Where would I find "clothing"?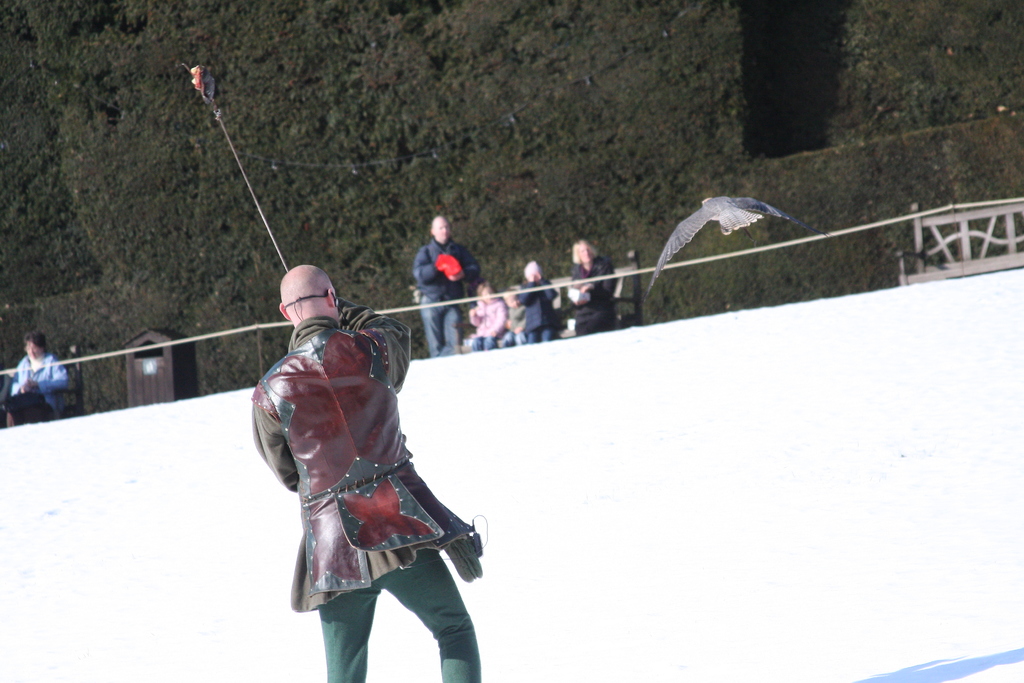
At left=262, top=308, right=497, bottom=650.
